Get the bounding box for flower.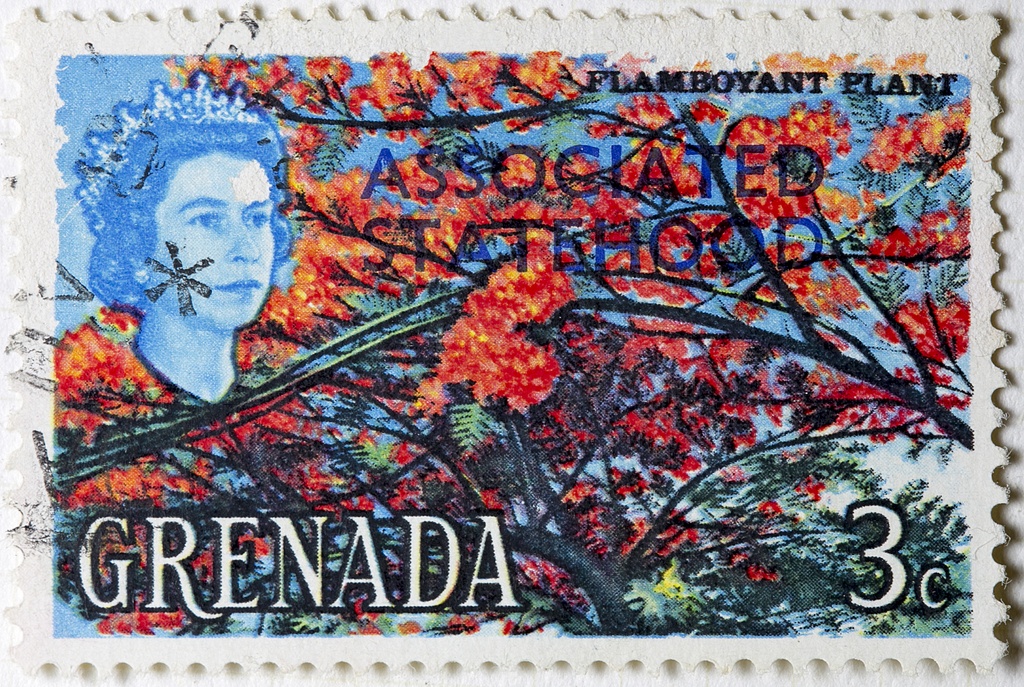
452,293,554,412.
